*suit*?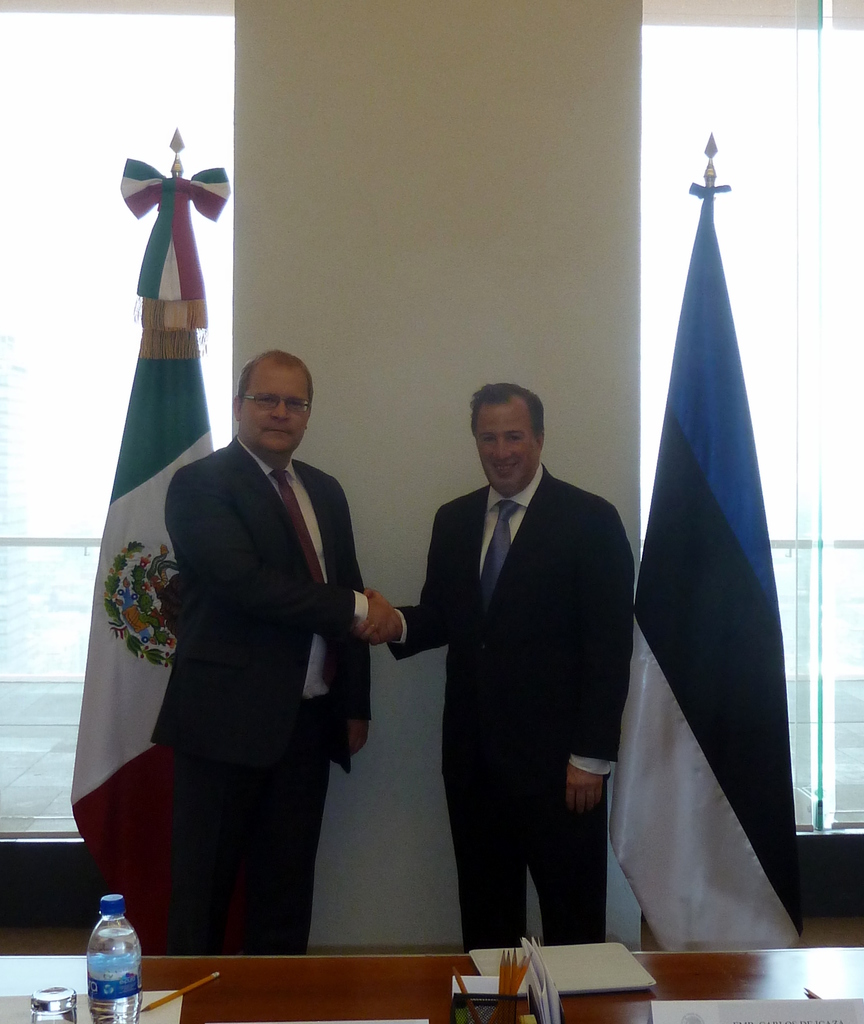
(150, 433, 372, 961)
